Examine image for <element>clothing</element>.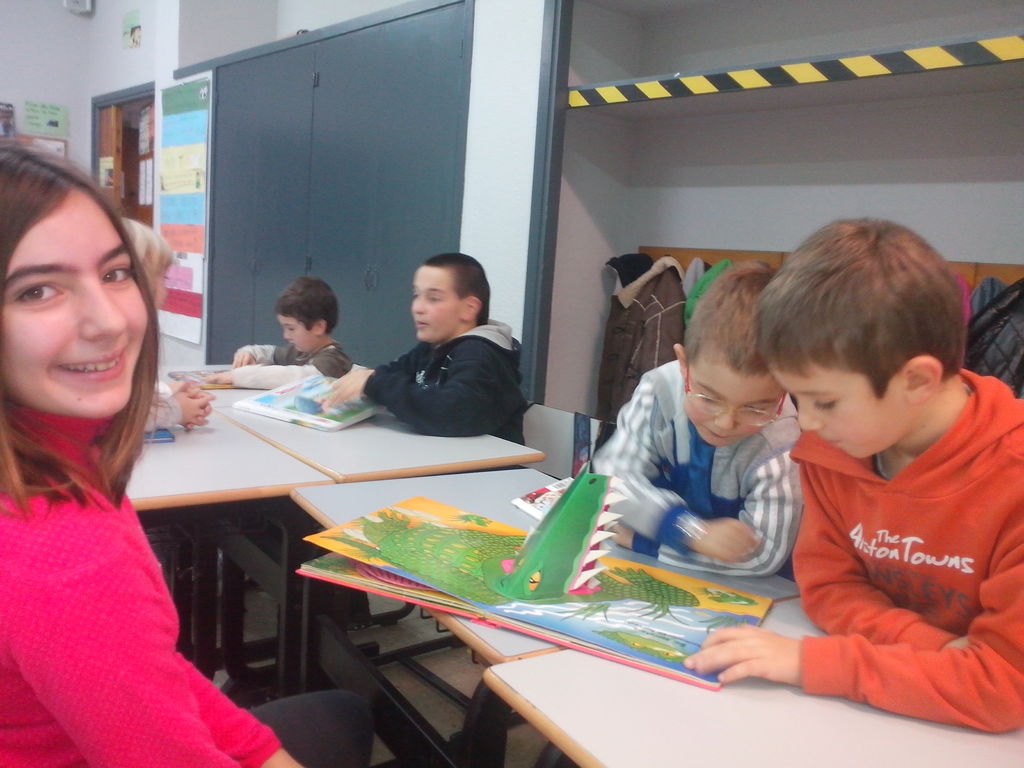
Examination result: detection(241, 337, 355, 379).
